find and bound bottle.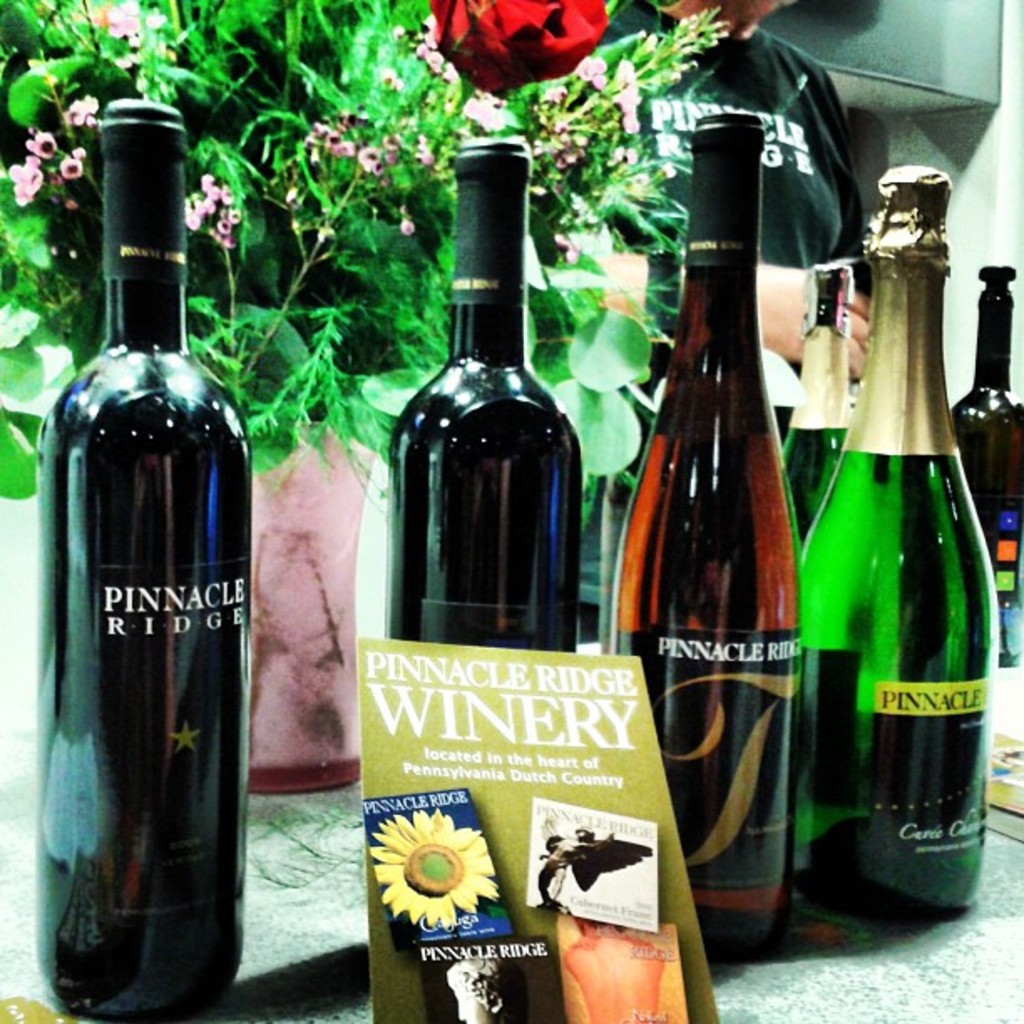
Bound: crop(33, 95, 253, 1022).
